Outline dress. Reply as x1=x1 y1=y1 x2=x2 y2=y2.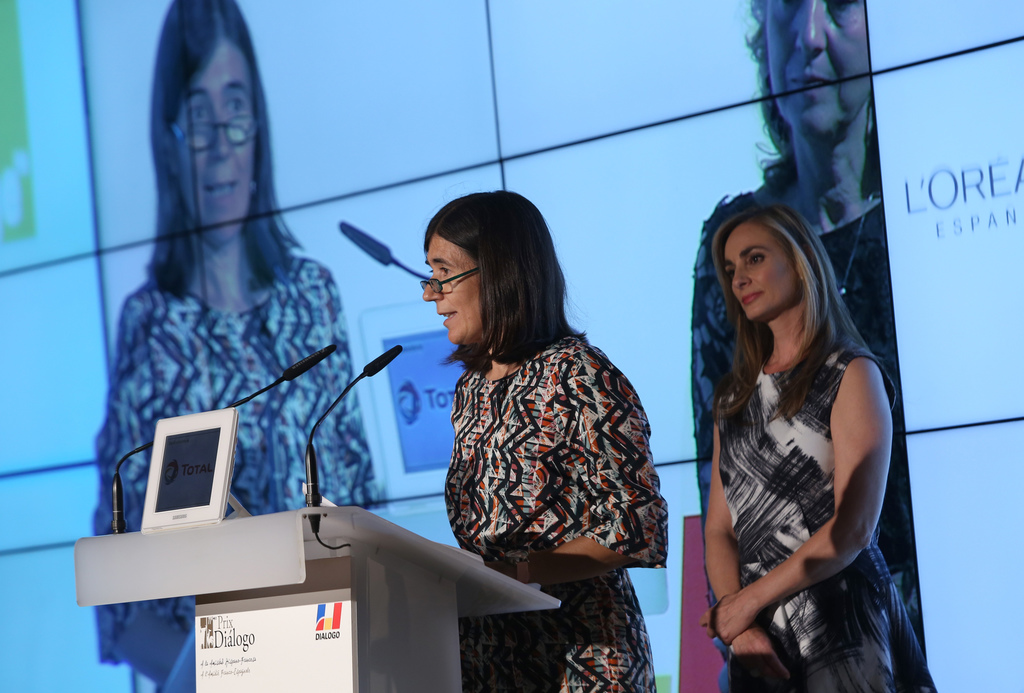
x1=93 y1=253 x2=380 y2=665.
